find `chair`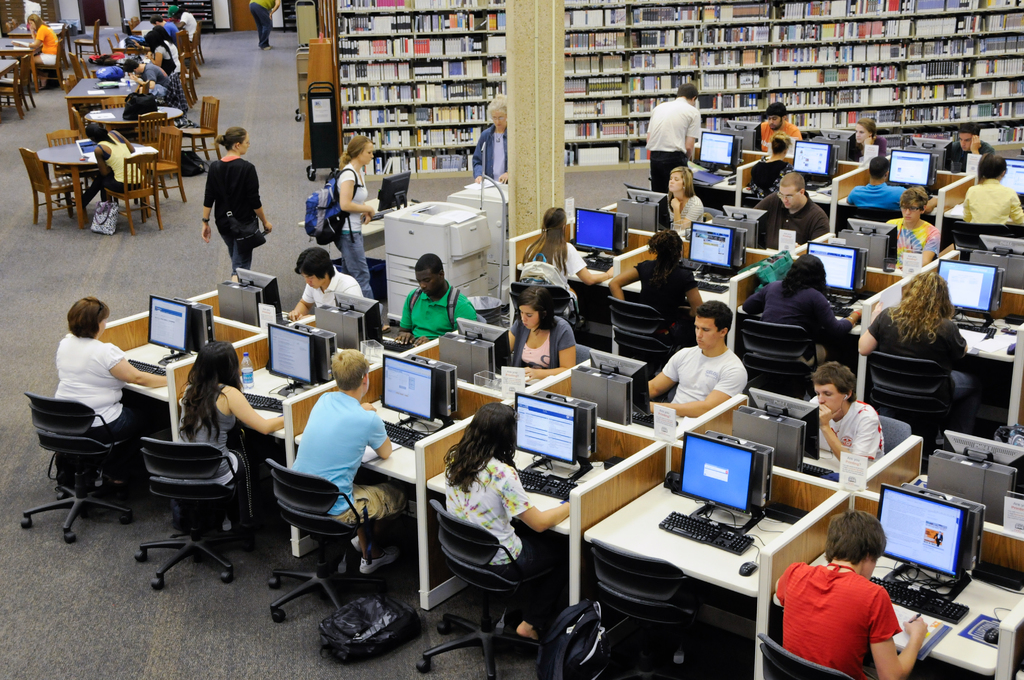
box=[81, 60, 89, 76]
